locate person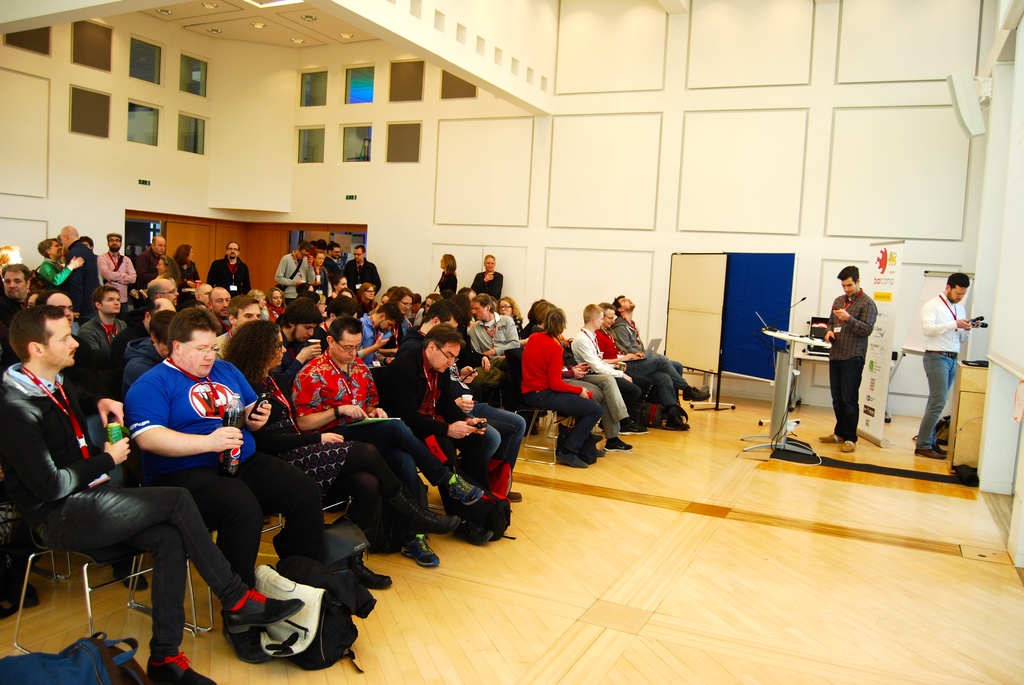
locate(351, 246, 381, 290)
